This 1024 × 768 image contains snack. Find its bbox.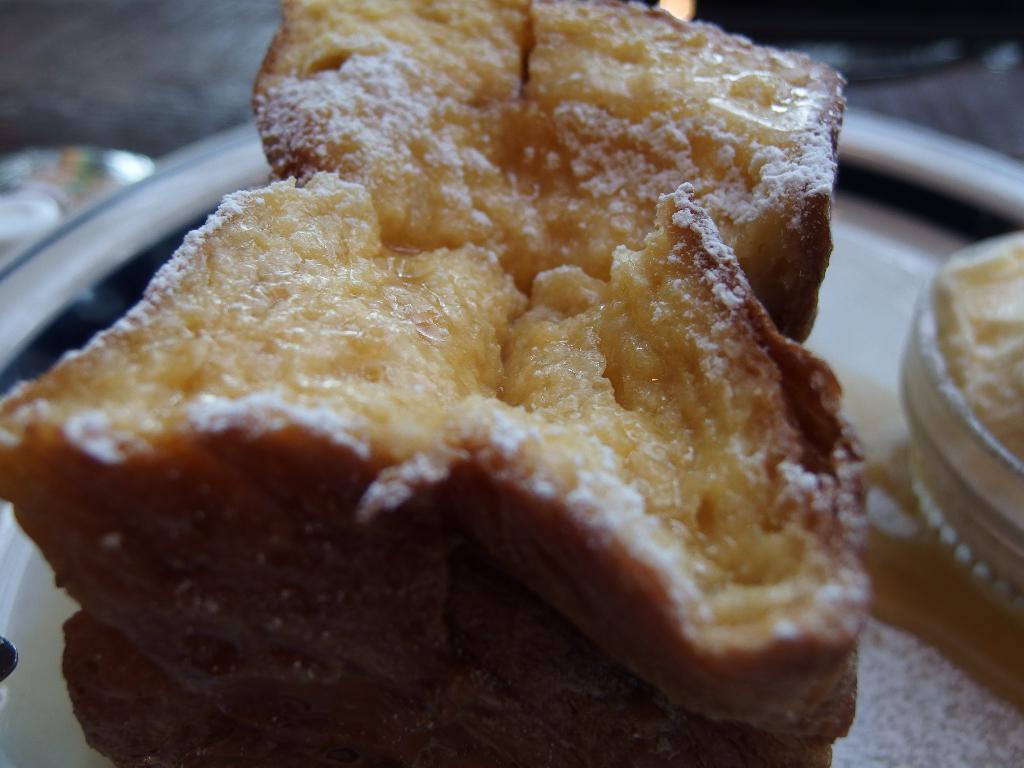
0,172,877,767.
